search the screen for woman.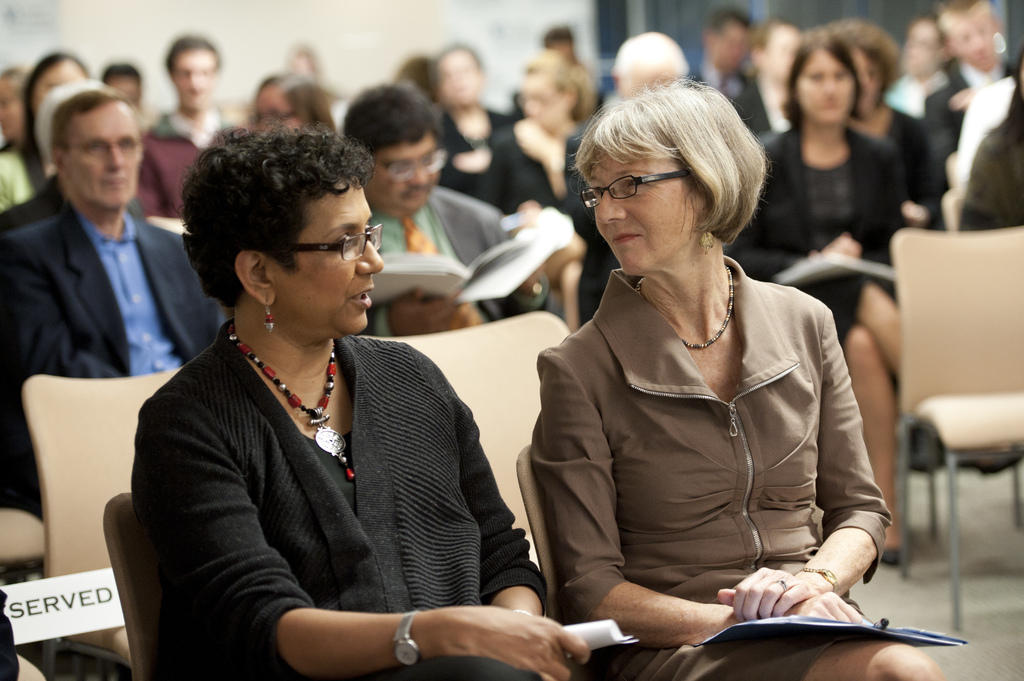
Found at bbox=[403, 36, 513, 220].
